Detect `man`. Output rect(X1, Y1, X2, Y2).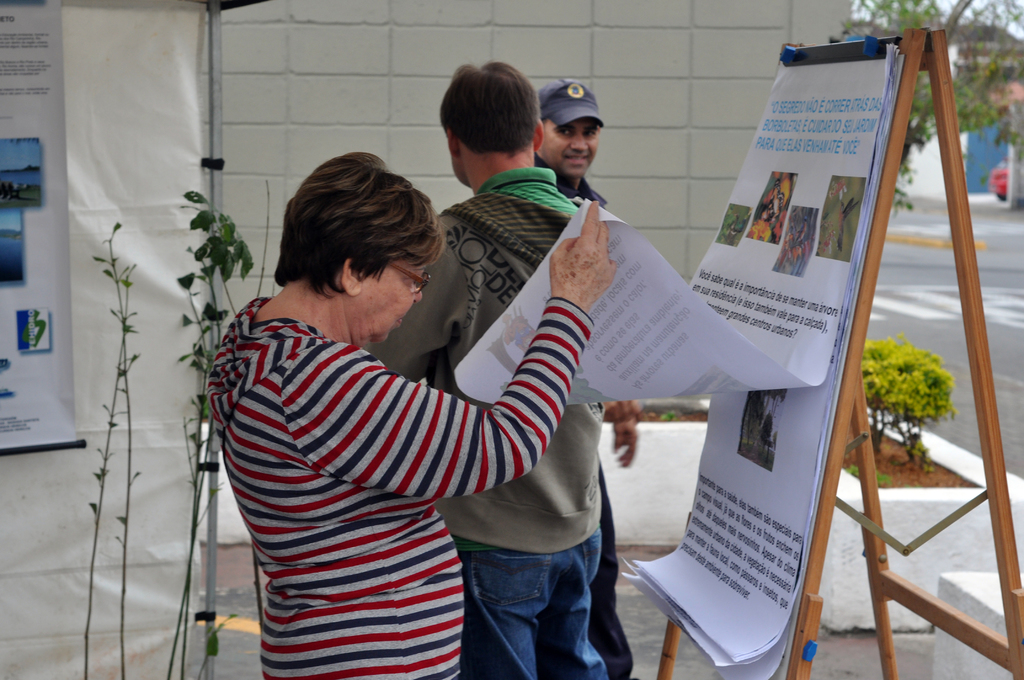
rect(365, 63, 600, 679).
